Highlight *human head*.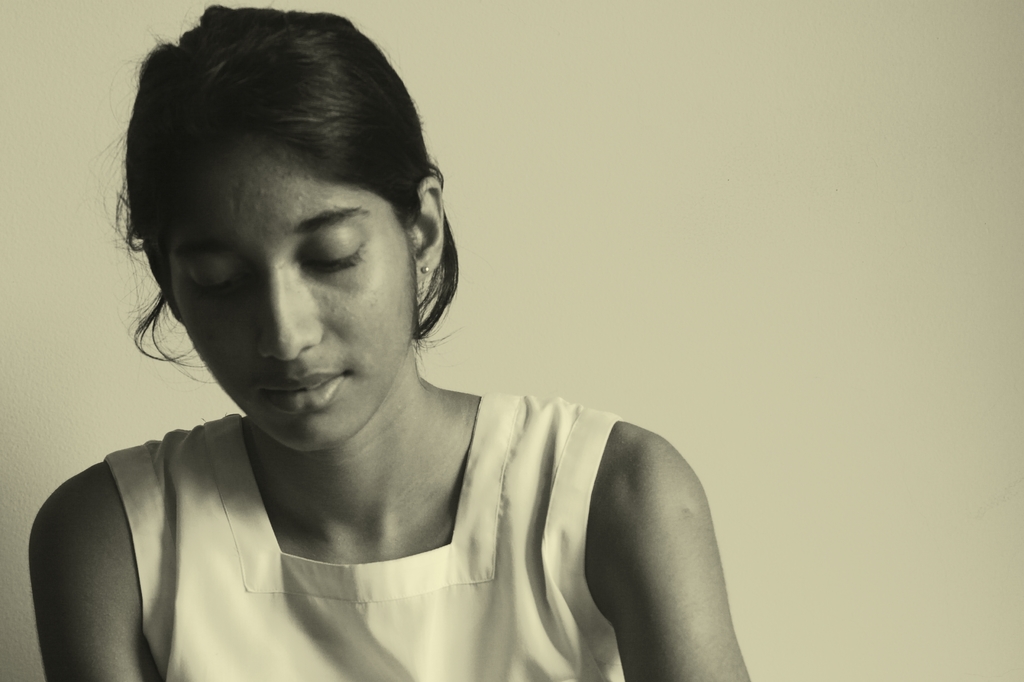
Highlighted region: [left=139, top=0, right=446, bottom=416].
